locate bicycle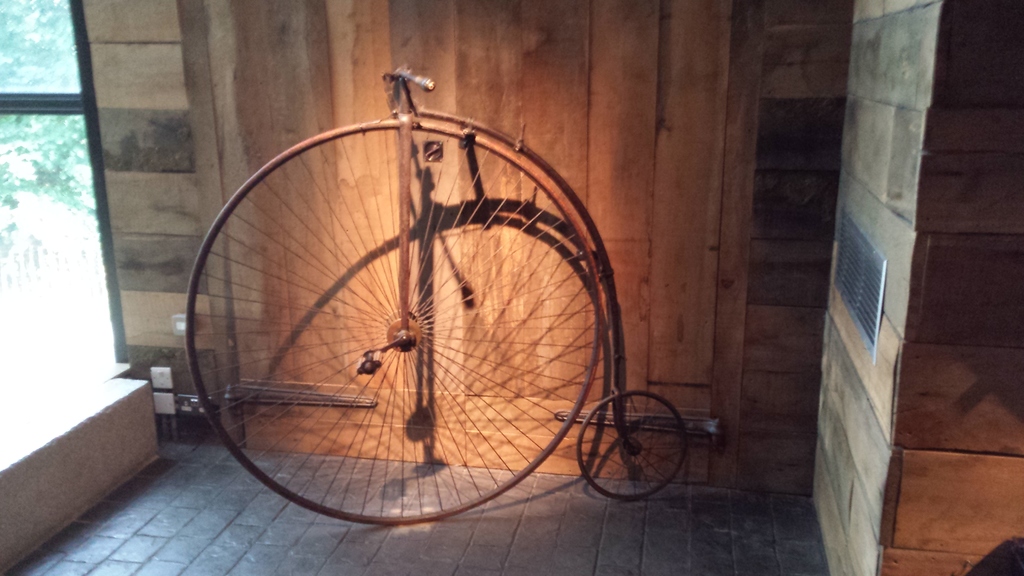
182/66/691/522
